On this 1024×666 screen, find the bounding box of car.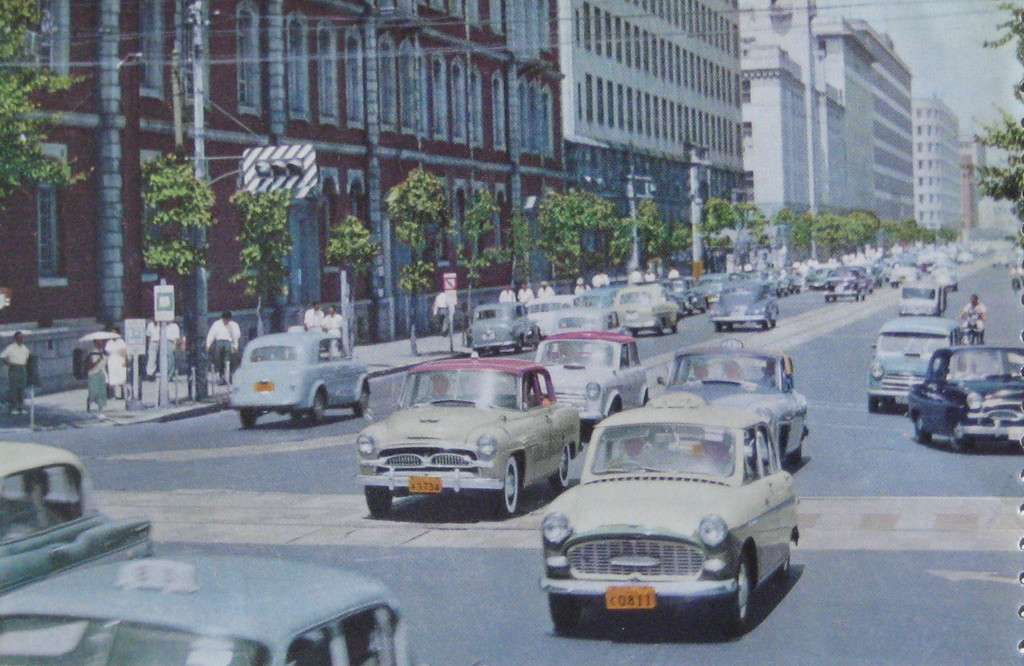
Bounding box: 898:284:948:319.
